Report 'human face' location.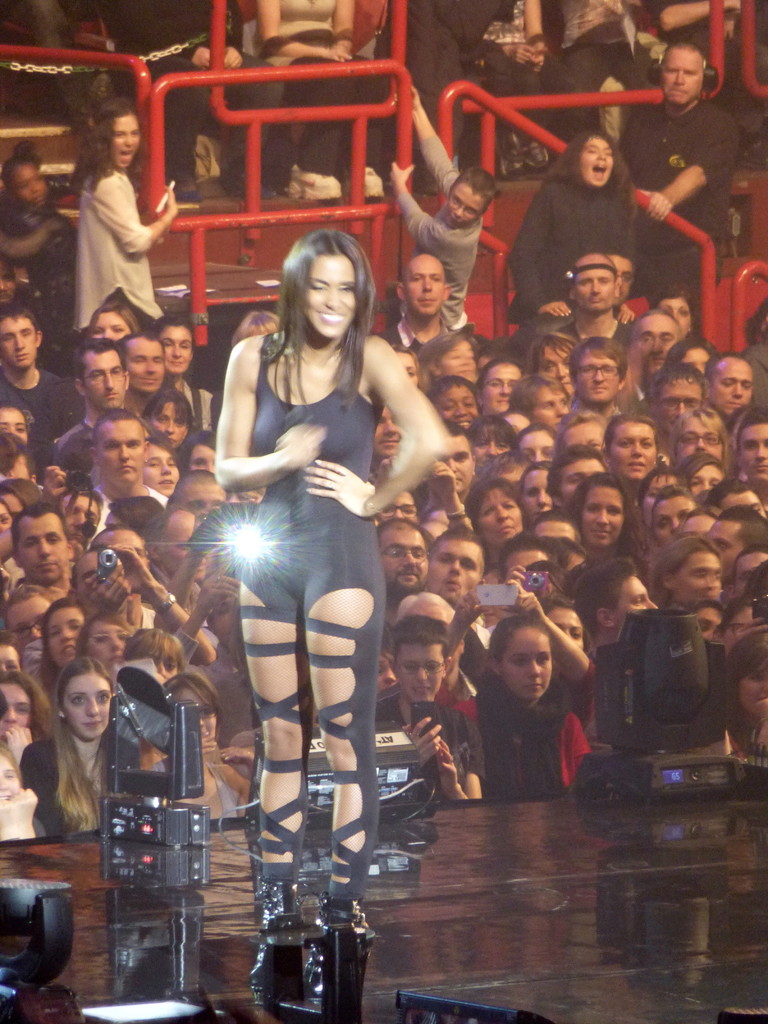
Report: crop(575, 253, 618, 309).
